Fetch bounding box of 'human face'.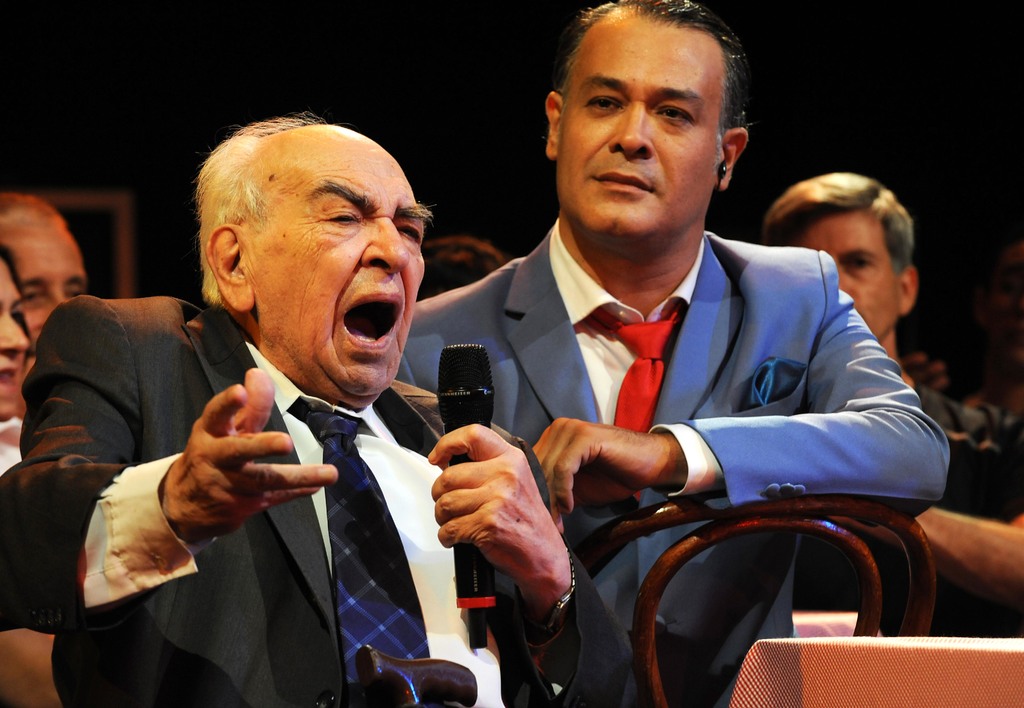
Bbox: [x1=0, y1=264, x2=30, y2=423].
